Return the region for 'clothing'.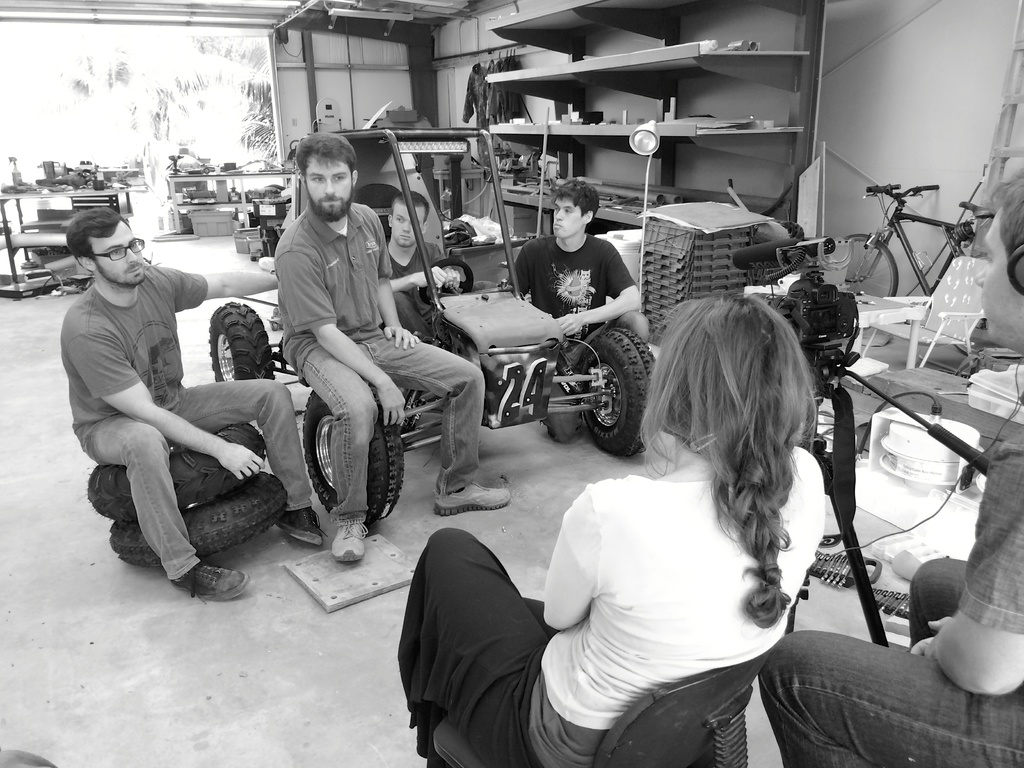
389 243 458 361.
